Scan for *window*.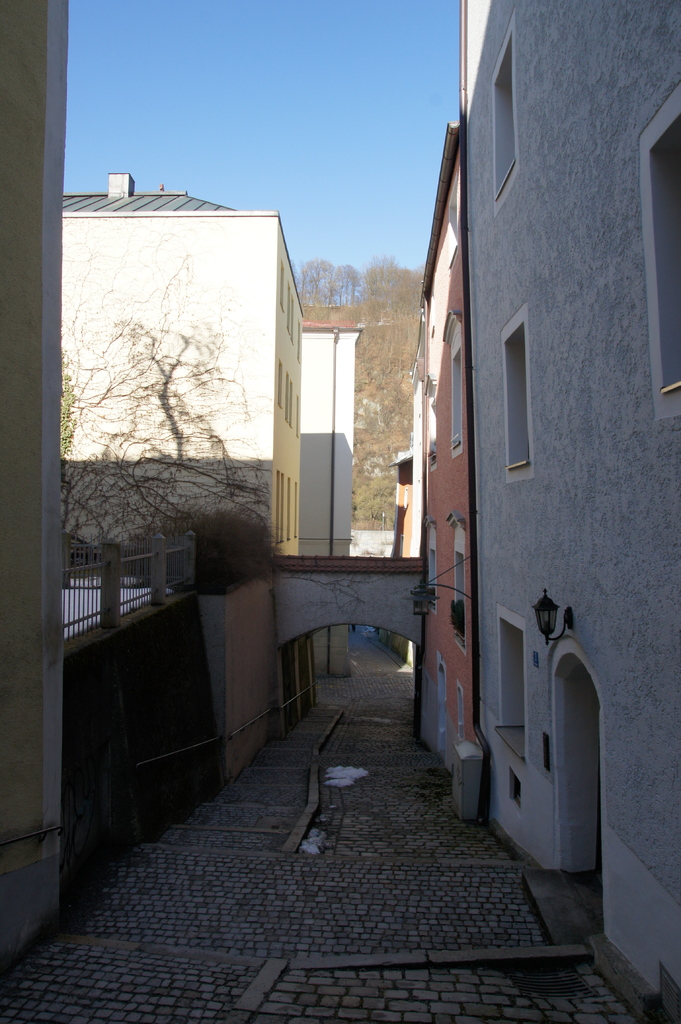
Scan result: (490, 326, 543, 484).
